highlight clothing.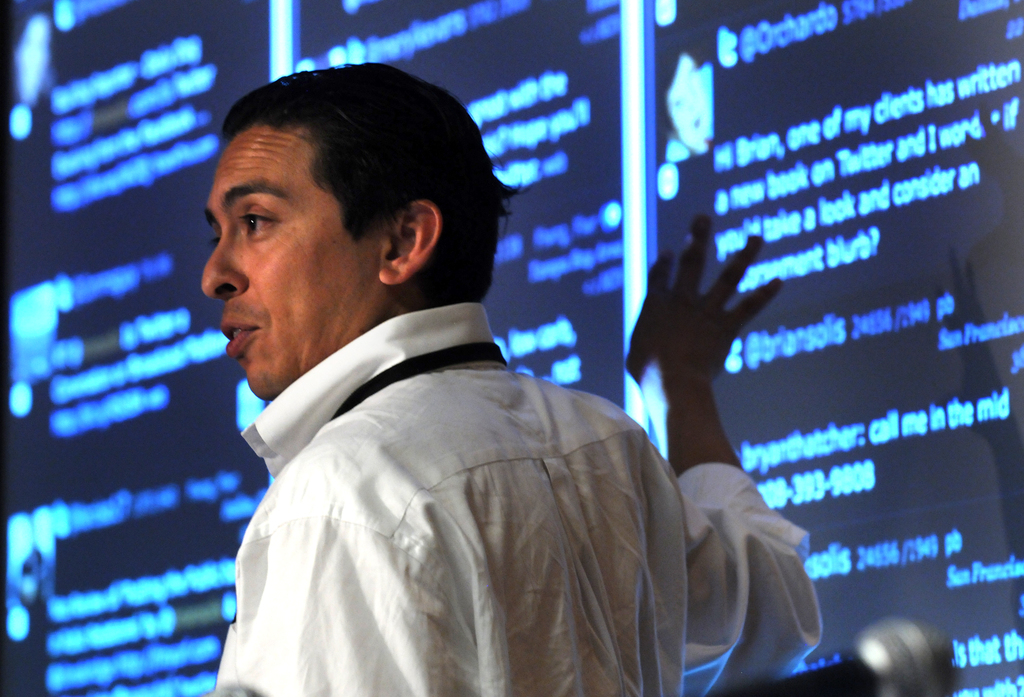
Highlighted region: x1=191 y1=291 x2=845 y2=696.
